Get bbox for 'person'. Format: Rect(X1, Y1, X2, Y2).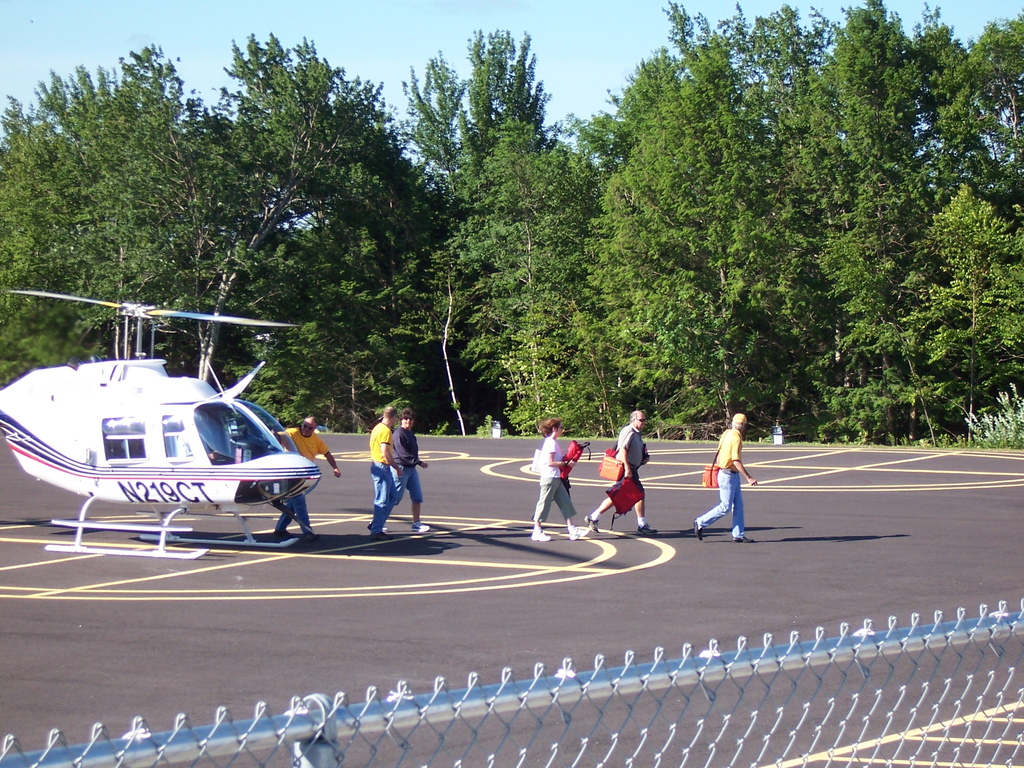
Rect(706, 406, 765, 548).
